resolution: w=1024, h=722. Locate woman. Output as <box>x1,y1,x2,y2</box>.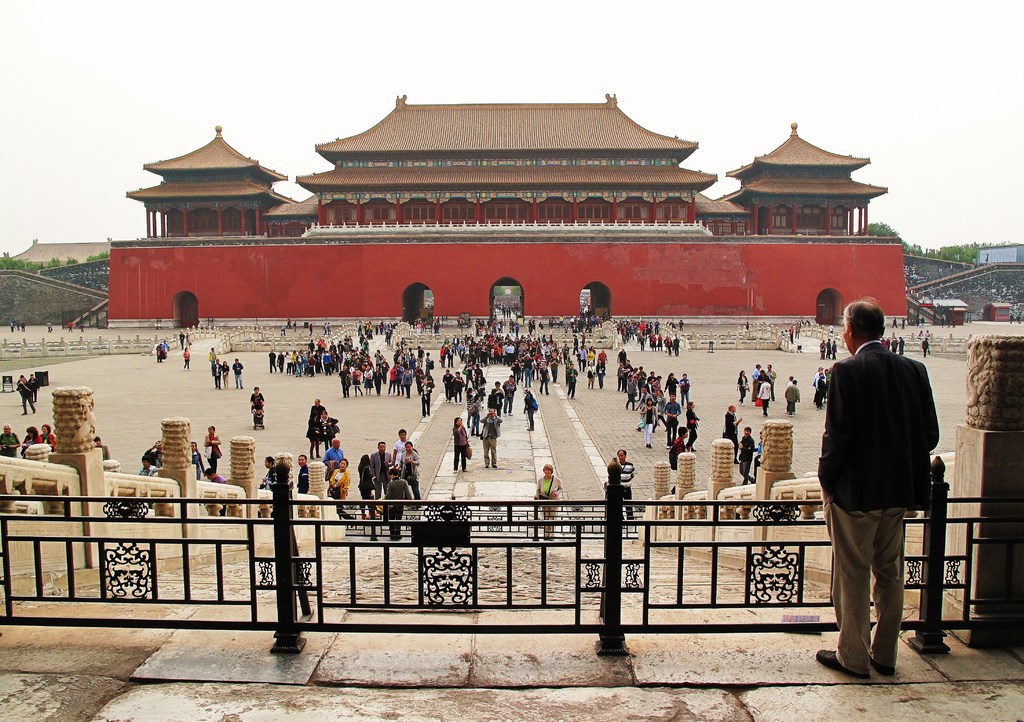
<box>316,409,340,447</box>.
